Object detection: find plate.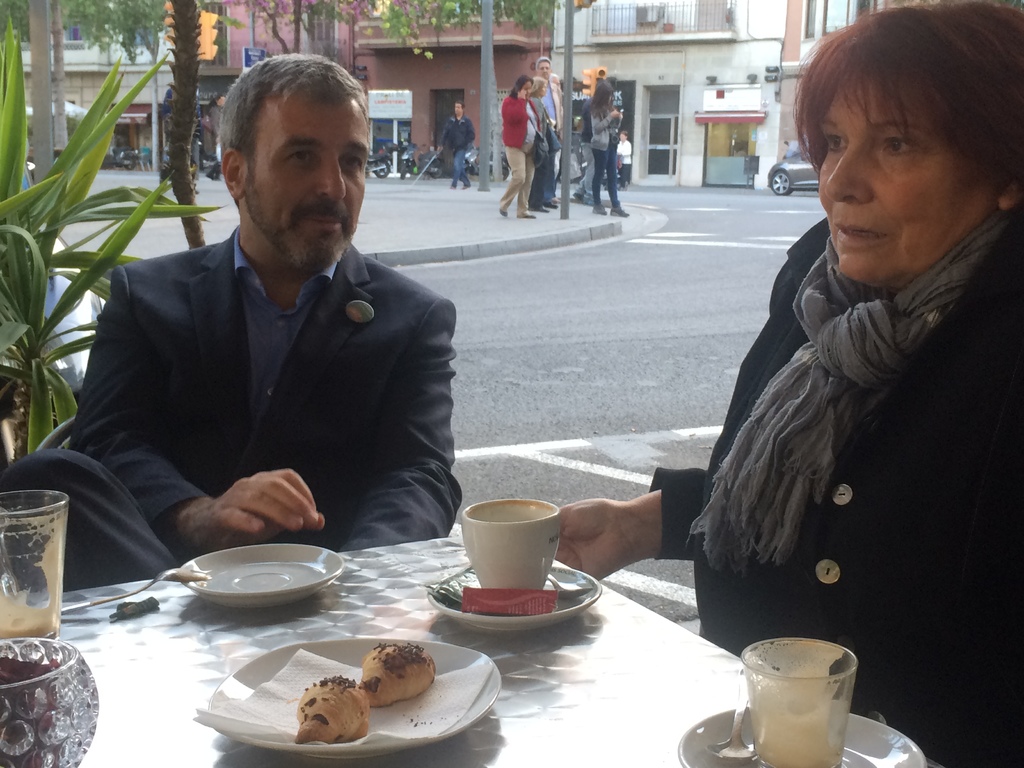
[x1=205, y1=634, x2=504, y2=761].
